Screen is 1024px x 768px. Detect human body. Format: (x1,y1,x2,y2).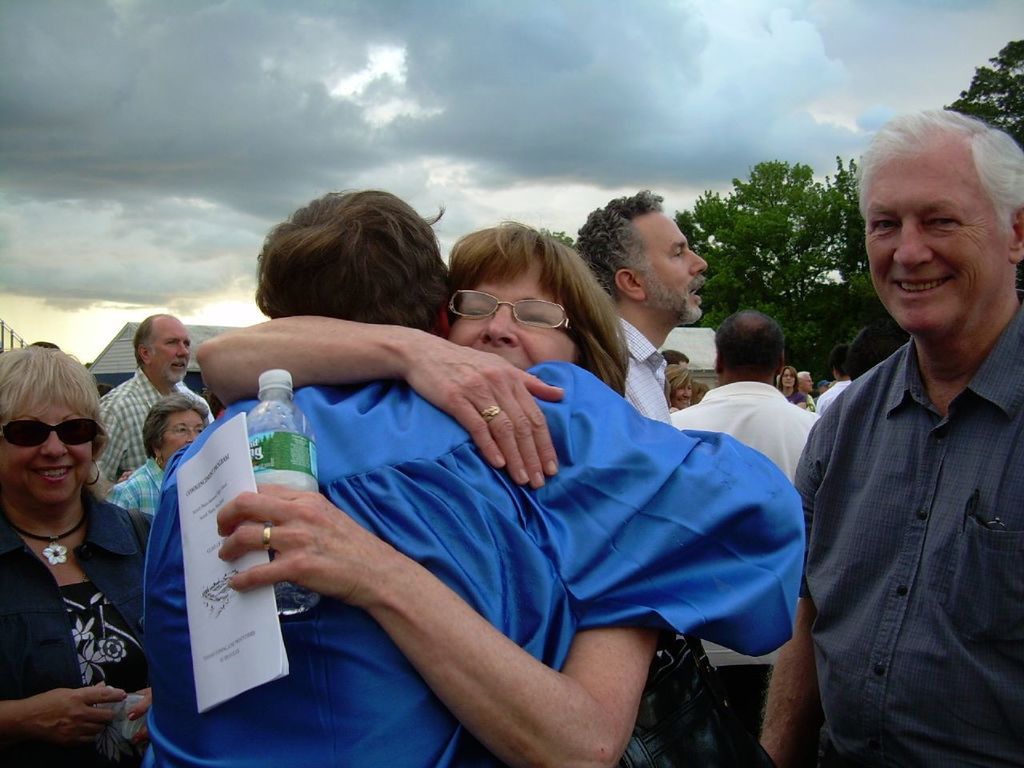
(194,226,671,767).
